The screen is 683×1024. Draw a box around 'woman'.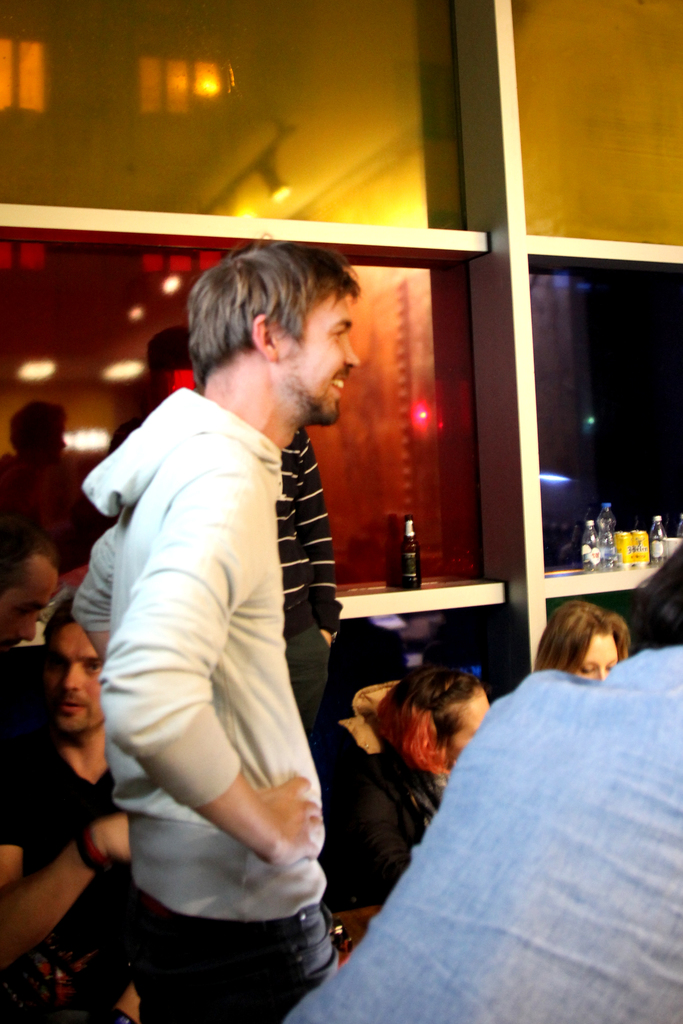
(327,657,494,906).
